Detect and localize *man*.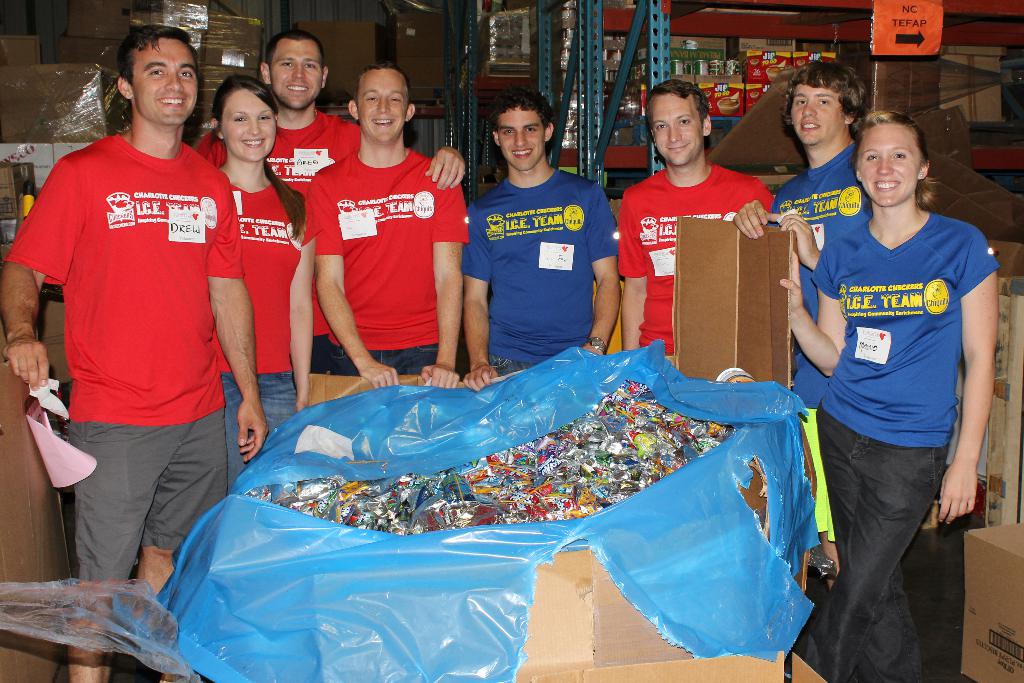
Localized at rect(190, 22, 471, 379).
